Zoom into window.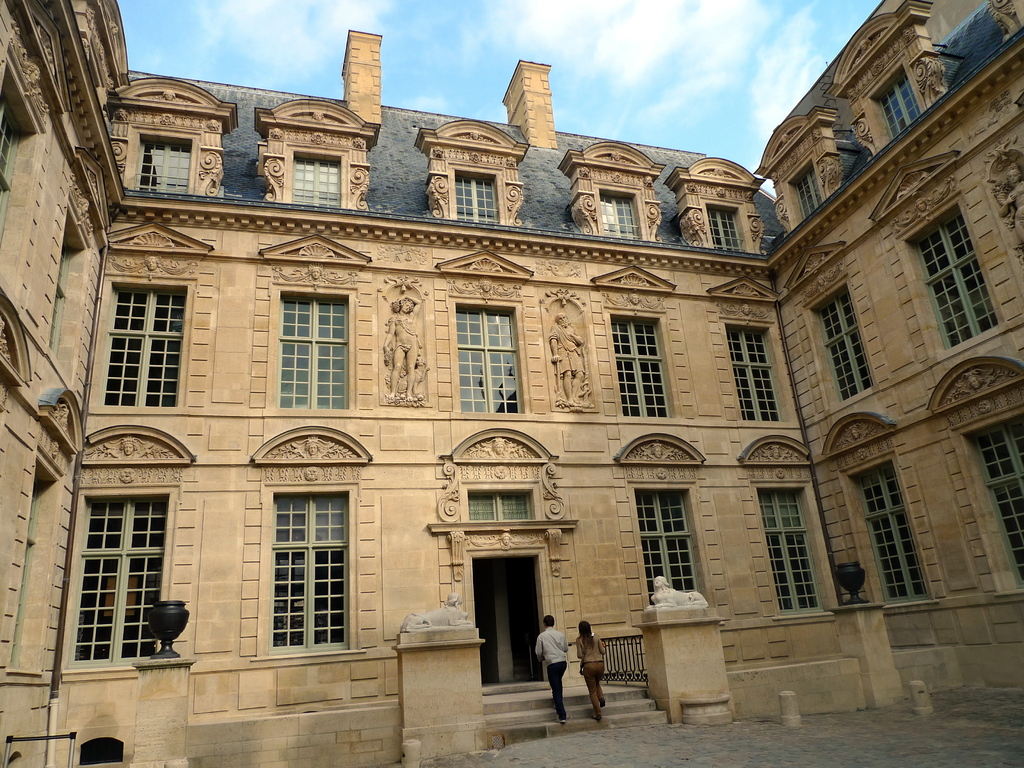
Zoom target: l=290, t=146, r=348, b=208.
